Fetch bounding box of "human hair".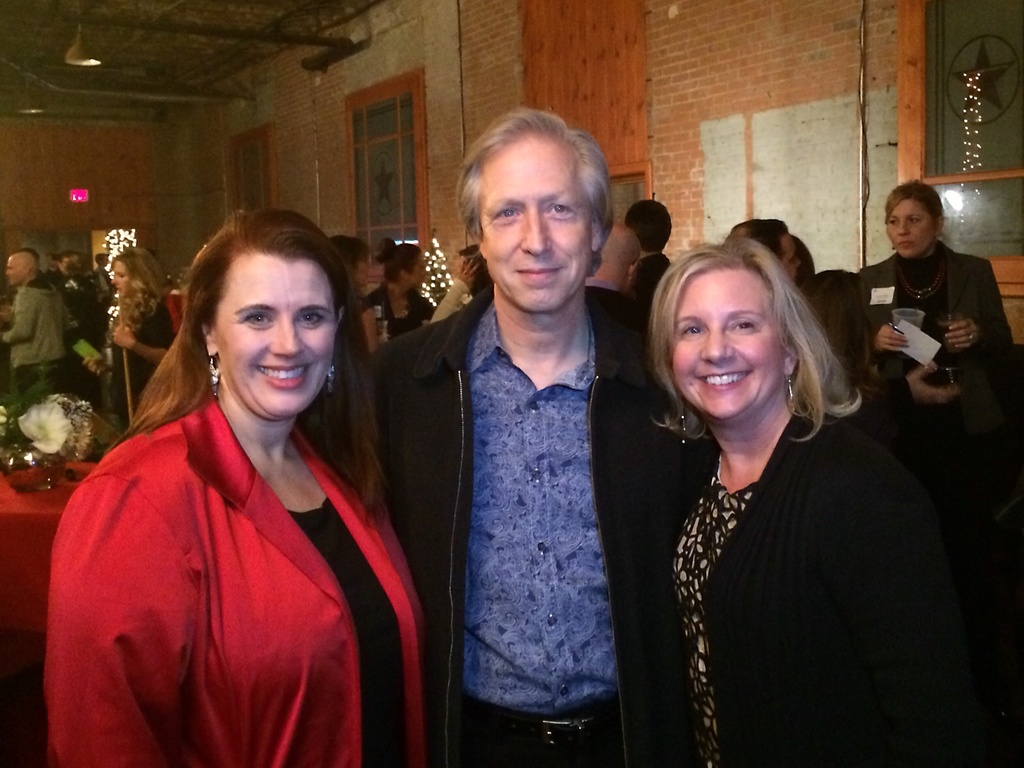
Bbox: 372, 241, 419, 289.
